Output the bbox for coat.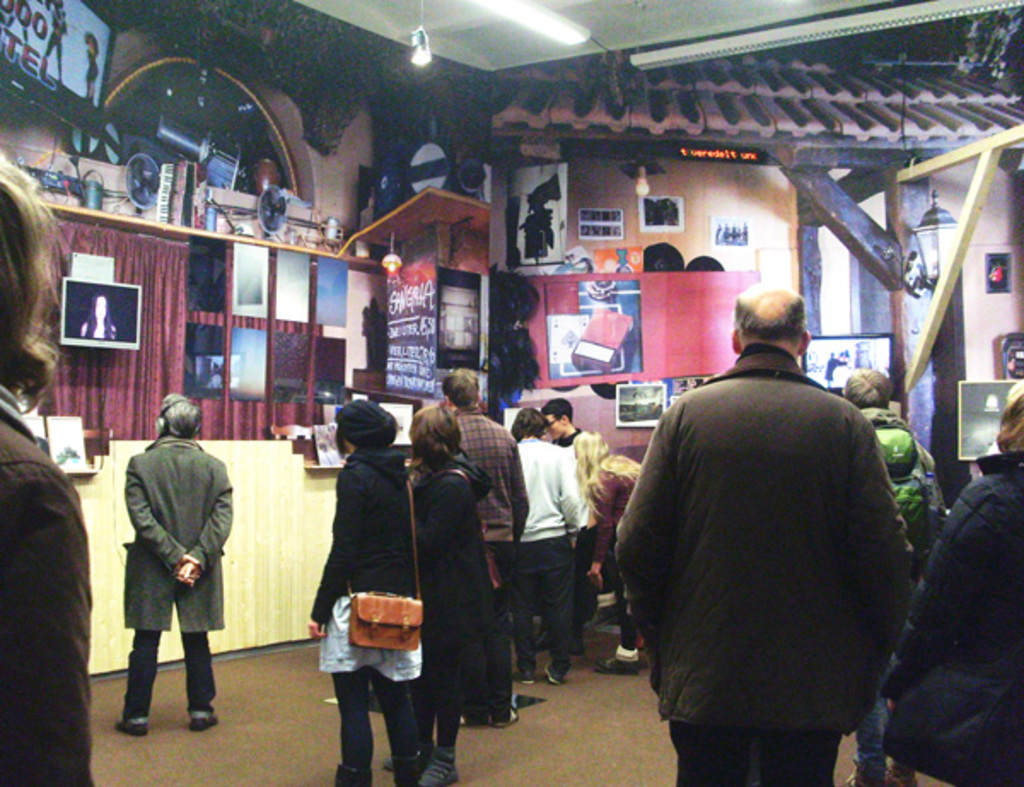
x1=425 y1=447 x2=509 y2=688.
